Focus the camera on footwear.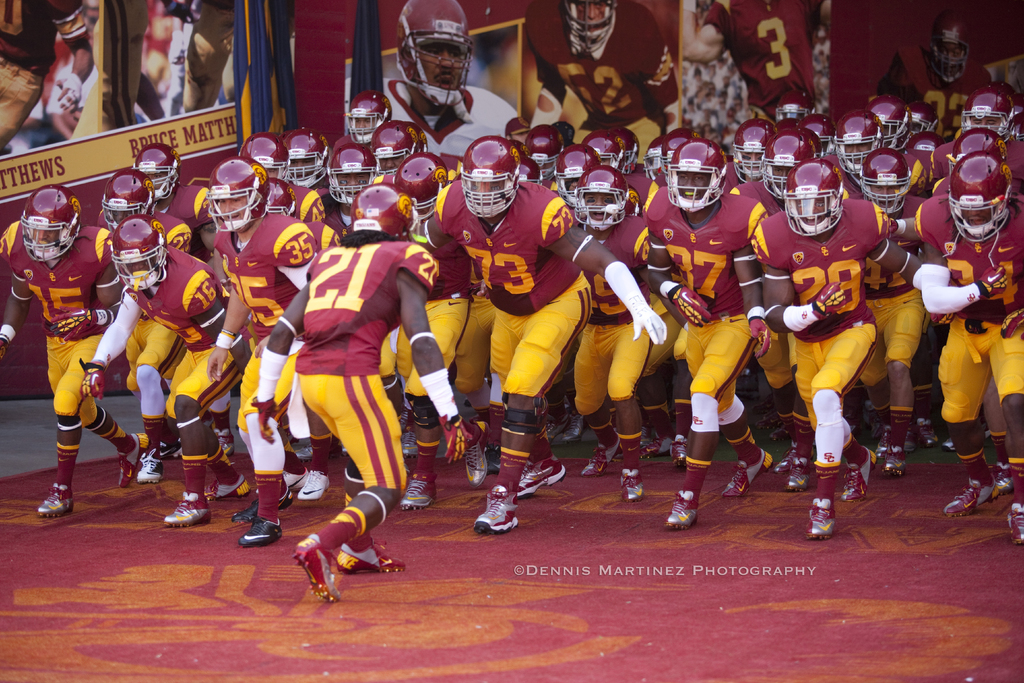
Focus region: left=136, top=444, right=161, bottom=484.
